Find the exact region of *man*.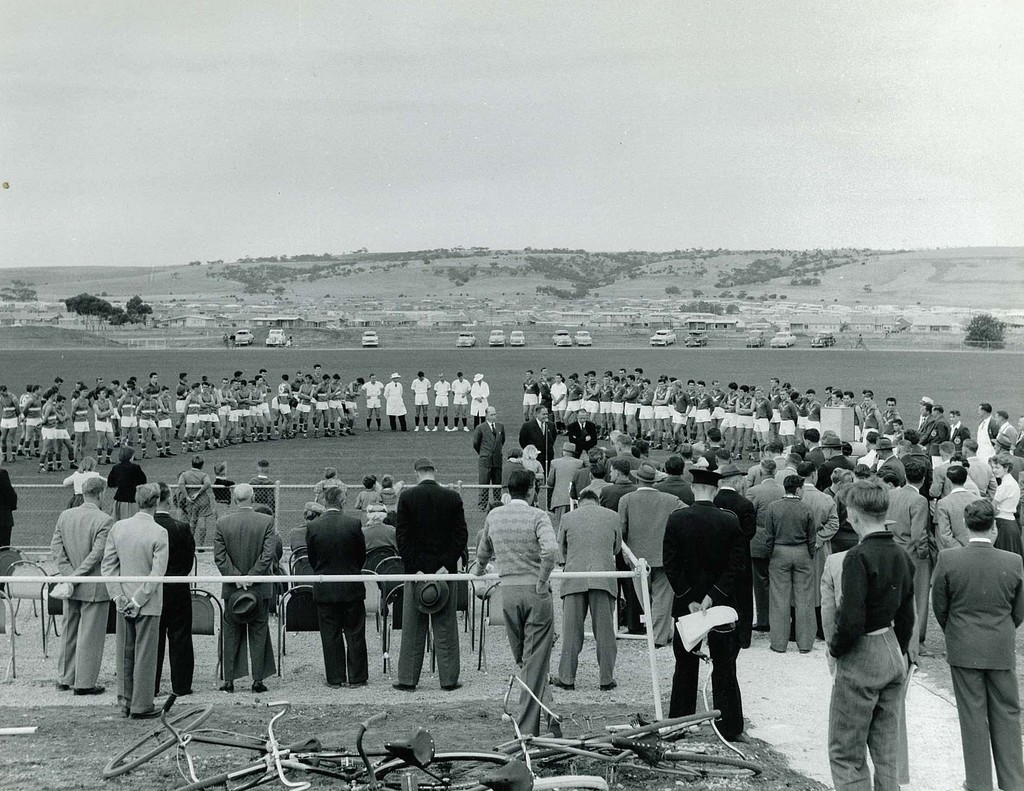
Exact region: {"left": 211, "top": 482, "right": 276, "bottom": 692}.
